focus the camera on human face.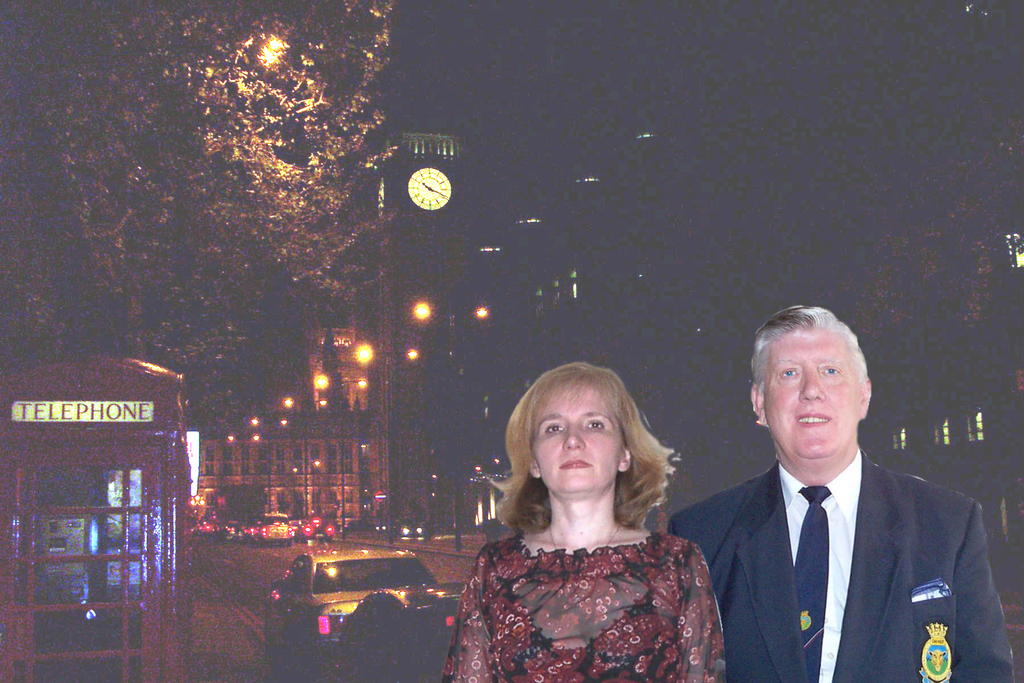
Focus region: x1=755, y1=322, x2=861, y2=457.
